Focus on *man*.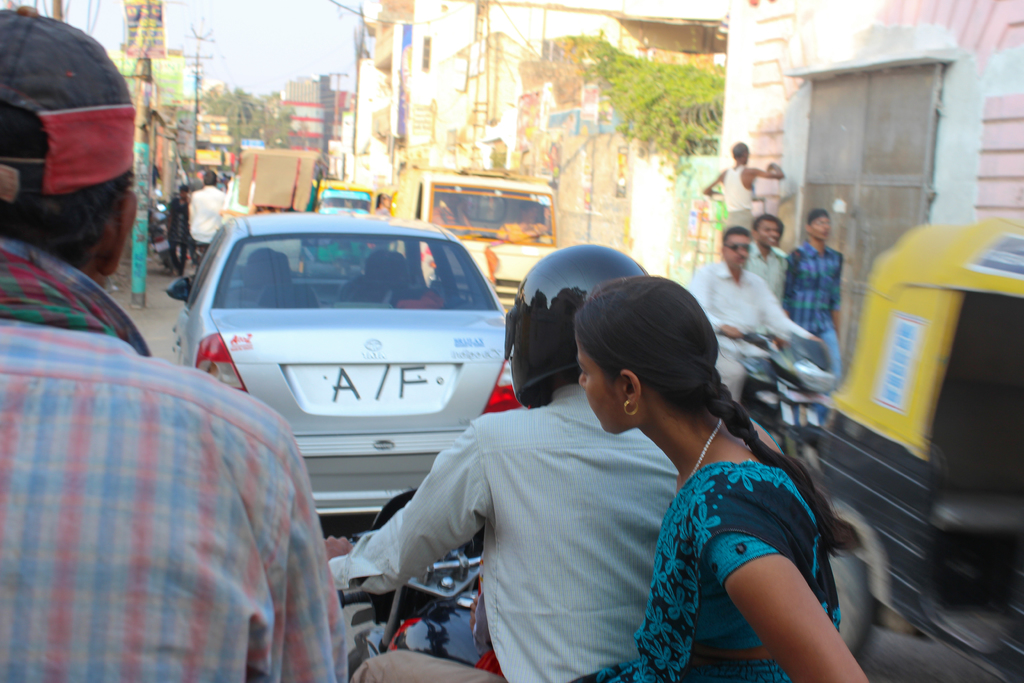
Focused at {"left": 685, "top": 225, "right": 829, "bottom": 403}.
